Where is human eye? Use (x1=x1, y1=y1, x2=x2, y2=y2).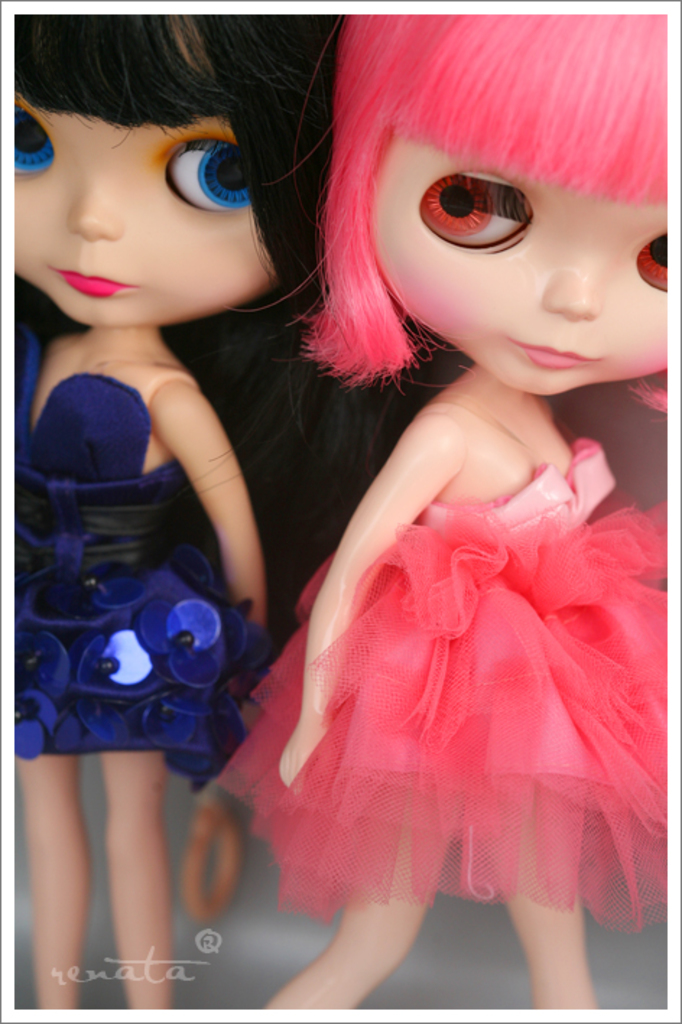
(x1=415, y1=157, x2=532, y2=253).
